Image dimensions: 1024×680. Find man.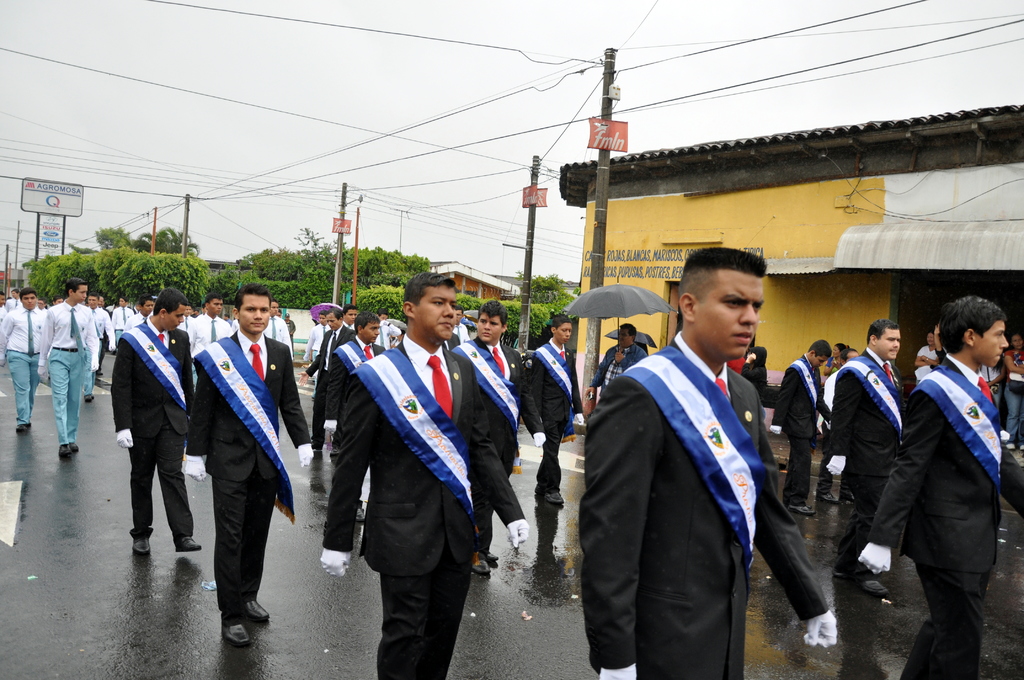
l=301, t=308, r=332, b=392.
